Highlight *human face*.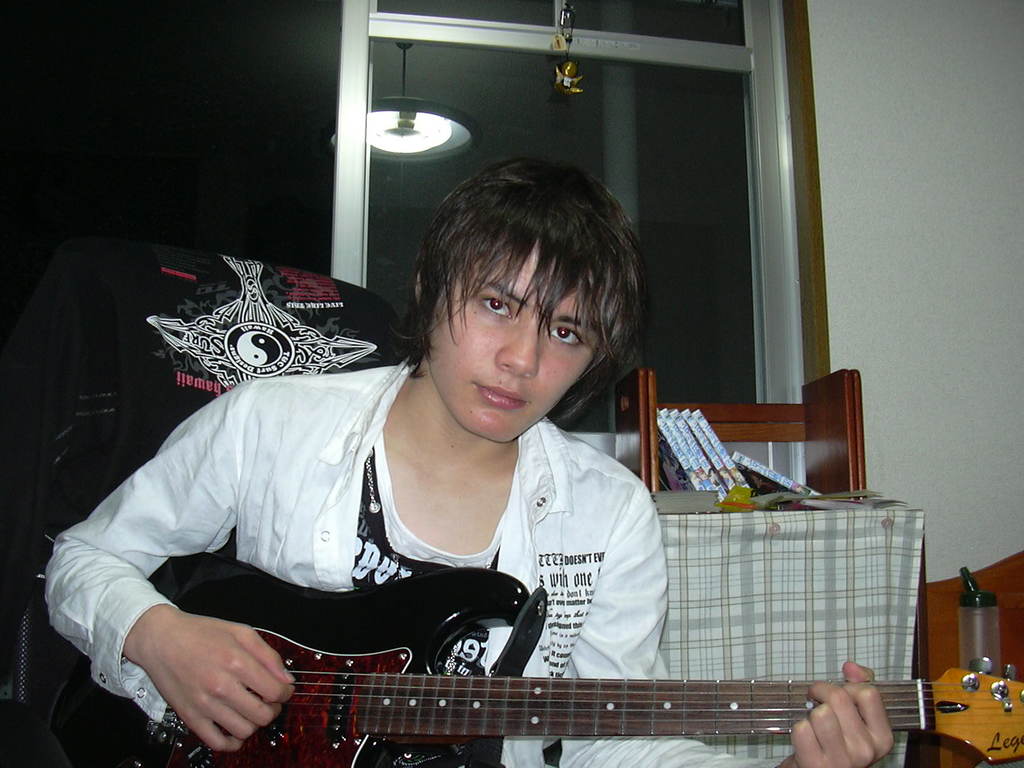
Highlighted region: 428 248 609 440.
